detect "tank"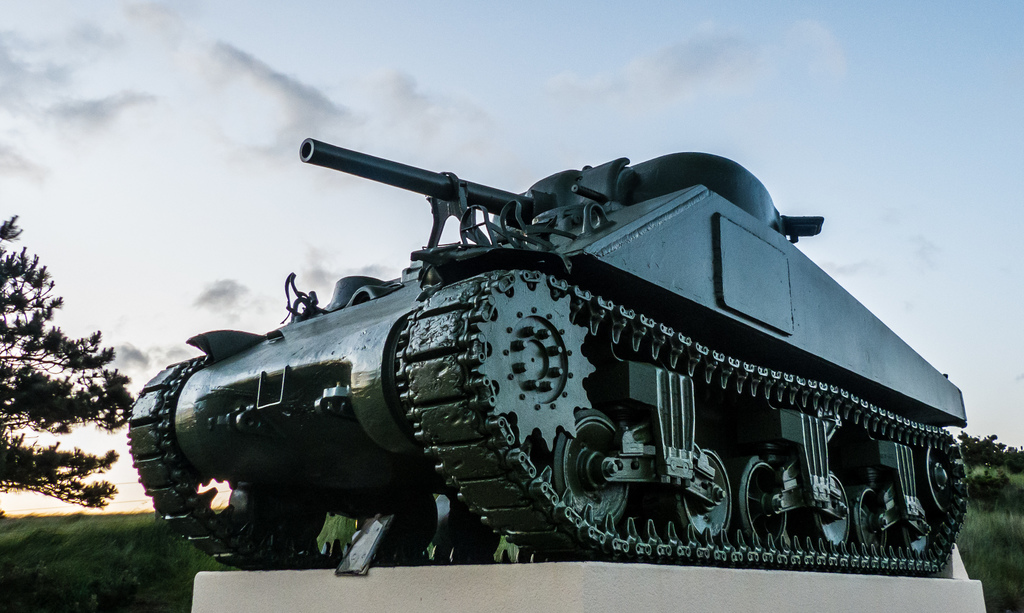
region(129, 136, 970, 569)
